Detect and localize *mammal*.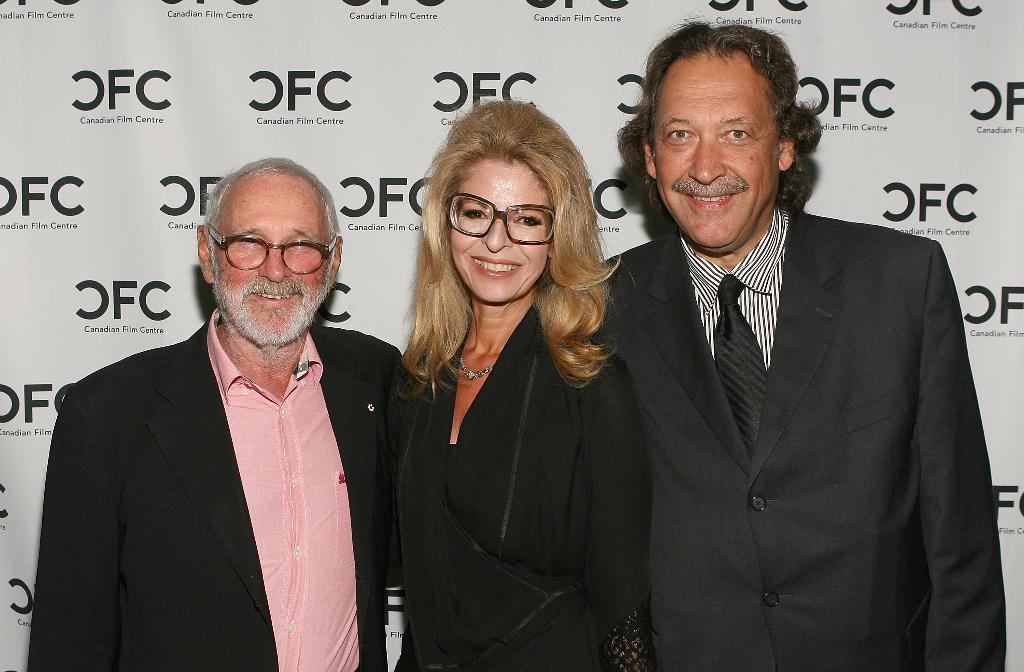
Localized at box(23, 155, 414, 671).
